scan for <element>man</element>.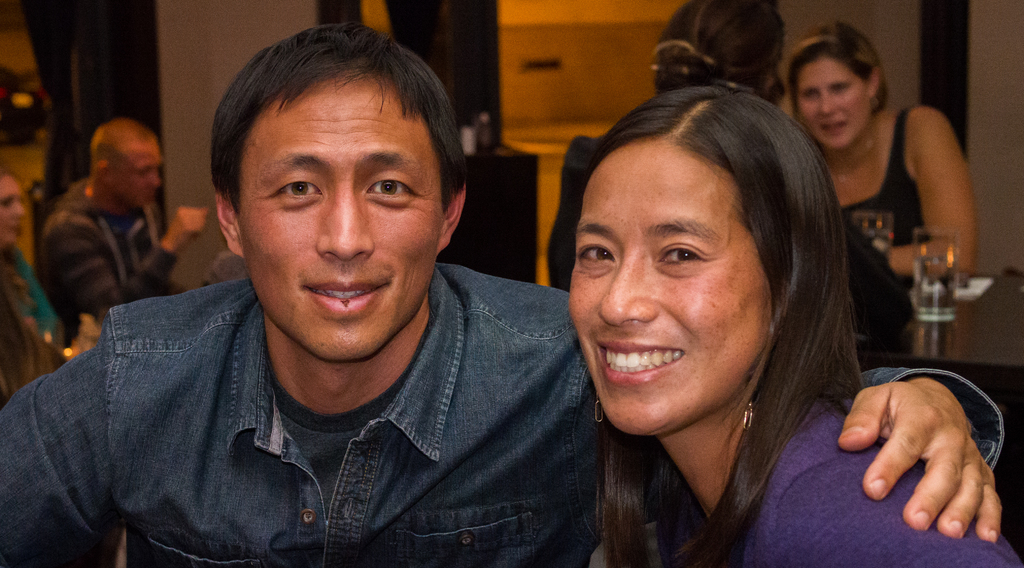
Scan result: [28,118,182,321].
